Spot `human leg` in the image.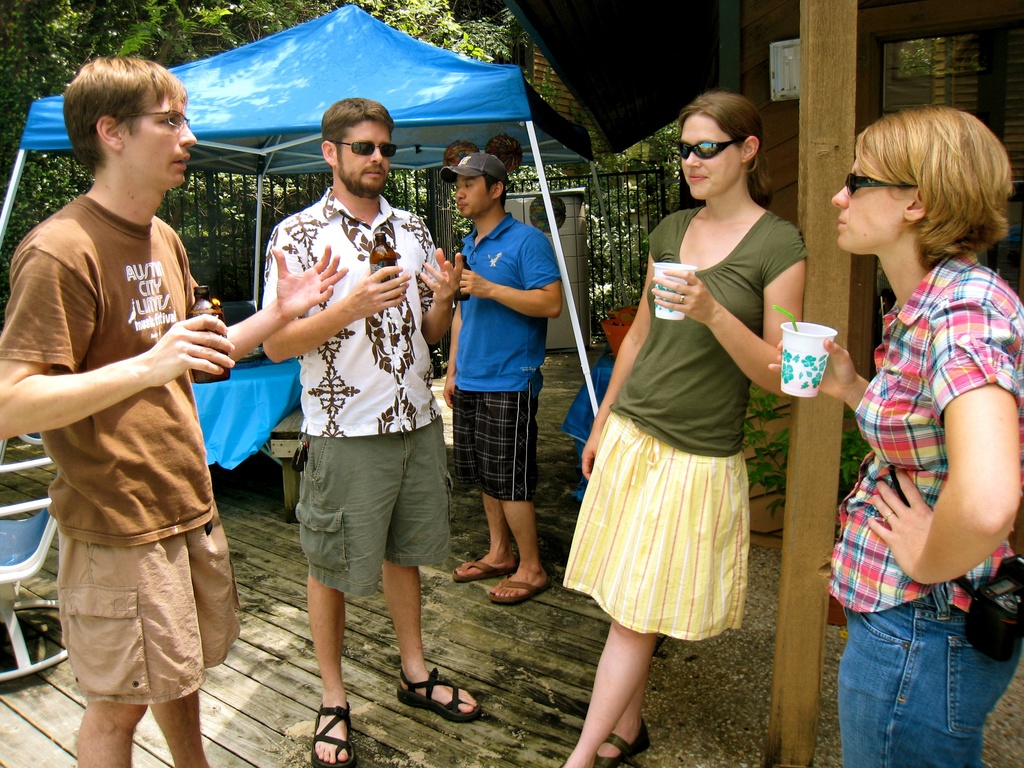
`human leg` found at [150, 468, 232, 767].
